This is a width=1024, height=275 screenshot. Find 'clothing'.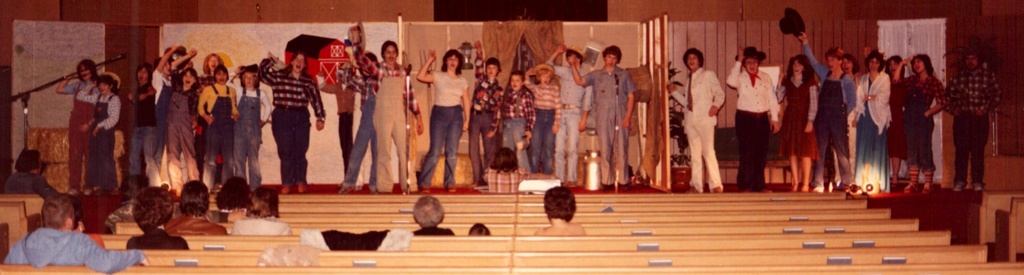
Bounding box: [x1=545, y1=58, x2=594, y2=188].
